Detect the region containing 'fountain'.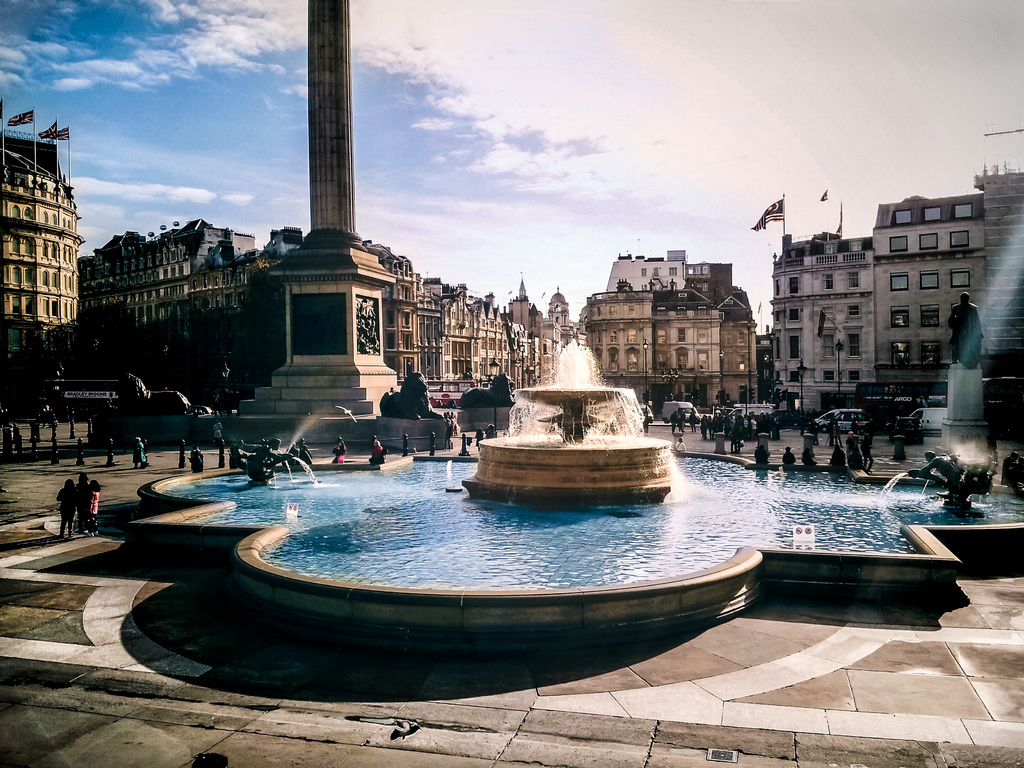
region(134, 338, 1023, 678).
